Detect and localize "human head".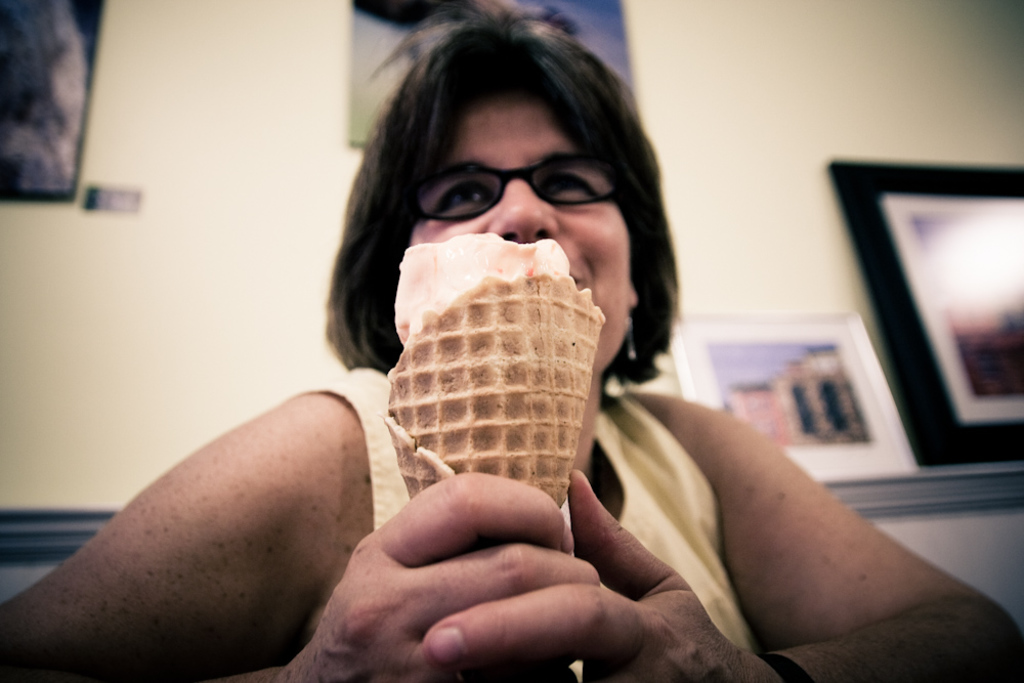
Localized at x1=354, y1=29, x2=666, y2=332.
